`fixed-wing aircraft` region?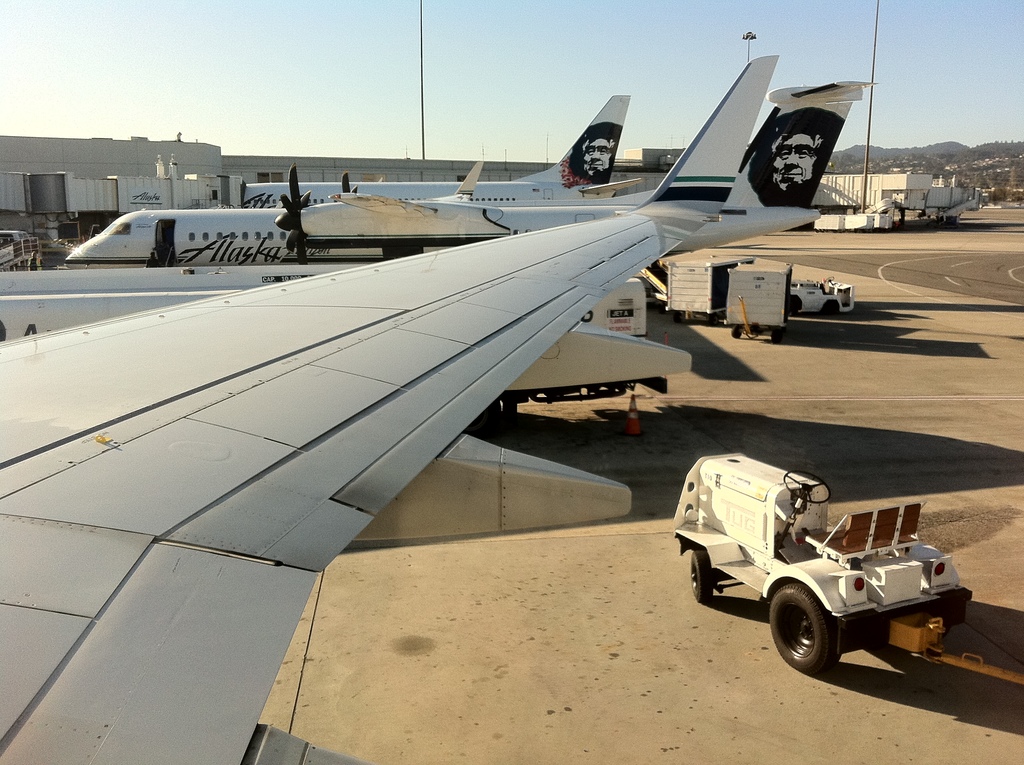
[x1=0, y1=50, x2=783, y2=764]
